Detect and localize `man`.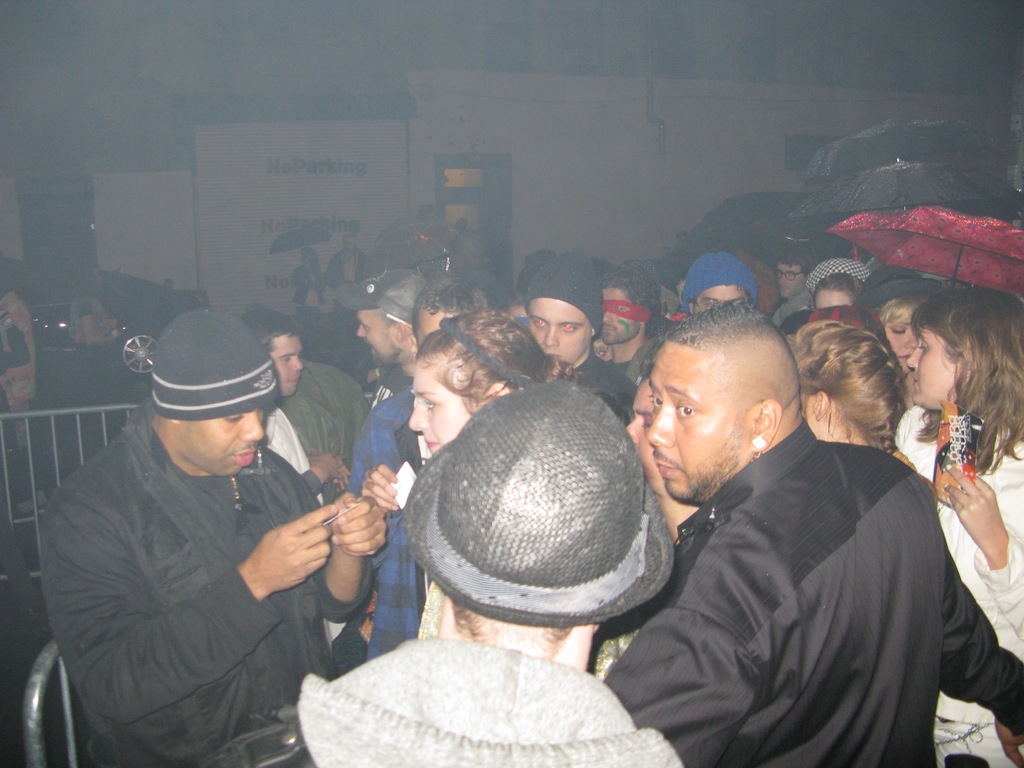
Localized at Rect(774, 241, 831, 305).
